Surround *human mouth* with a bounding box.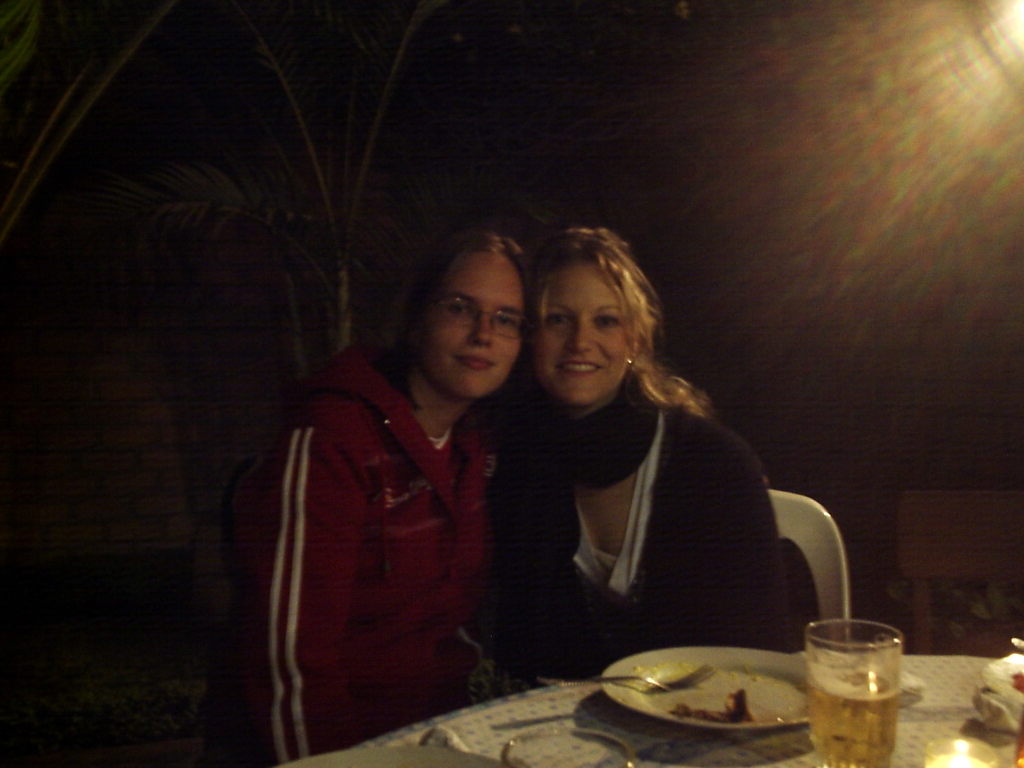
rect(550, 357, 604, 381).
